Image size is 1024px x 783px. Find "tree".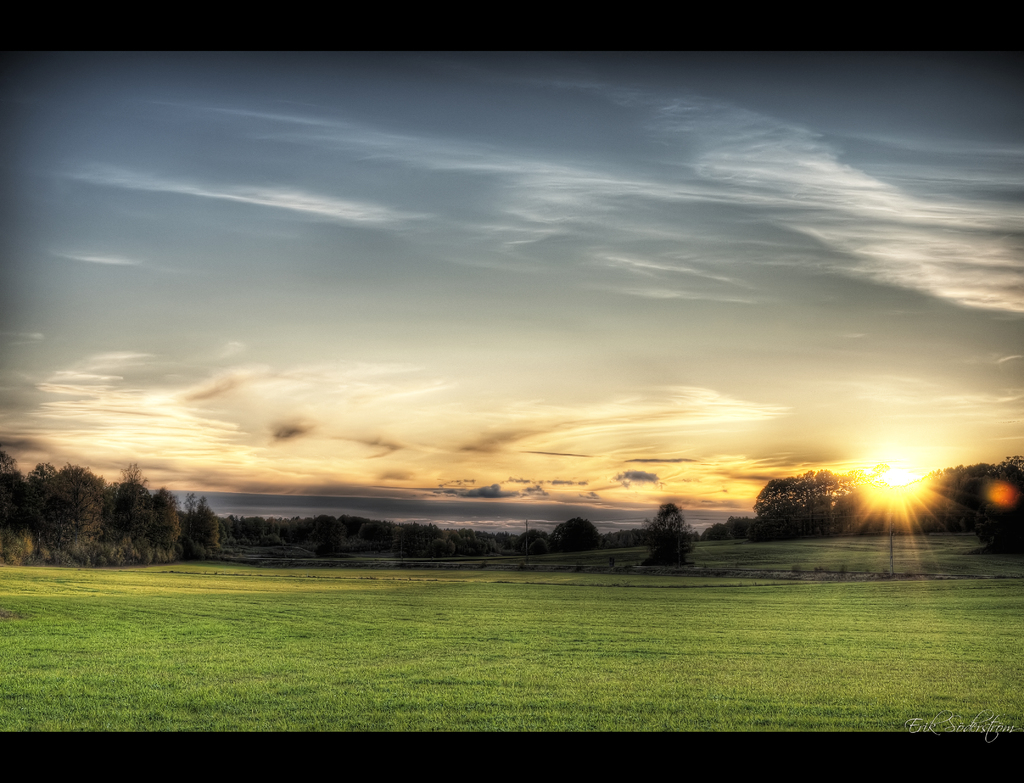
box=[358, 525, 388, 537].
